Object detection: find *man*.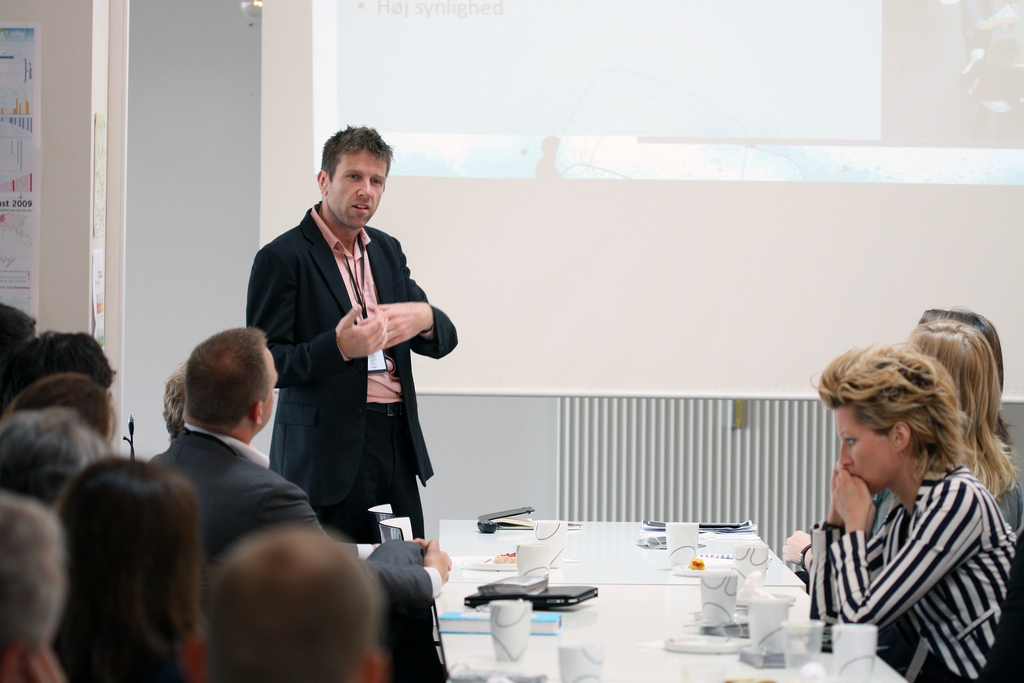
(0, 399, 109, 513).
